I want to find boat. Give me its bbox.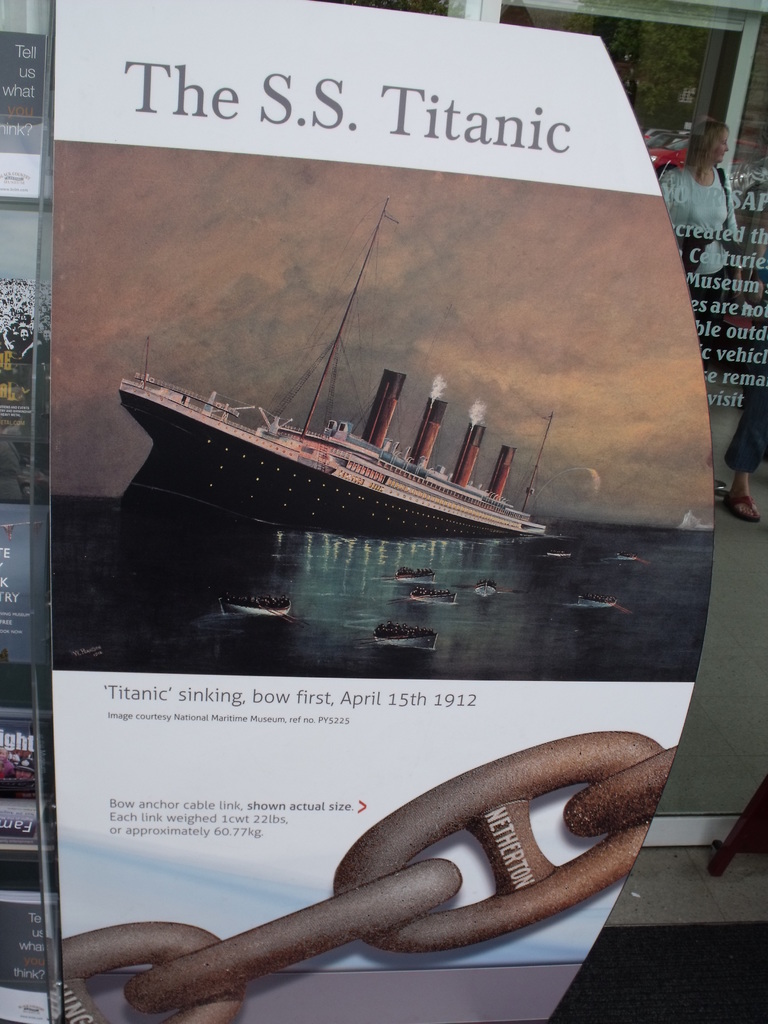
x1=113 y1=195 x2=555 y2=537.
